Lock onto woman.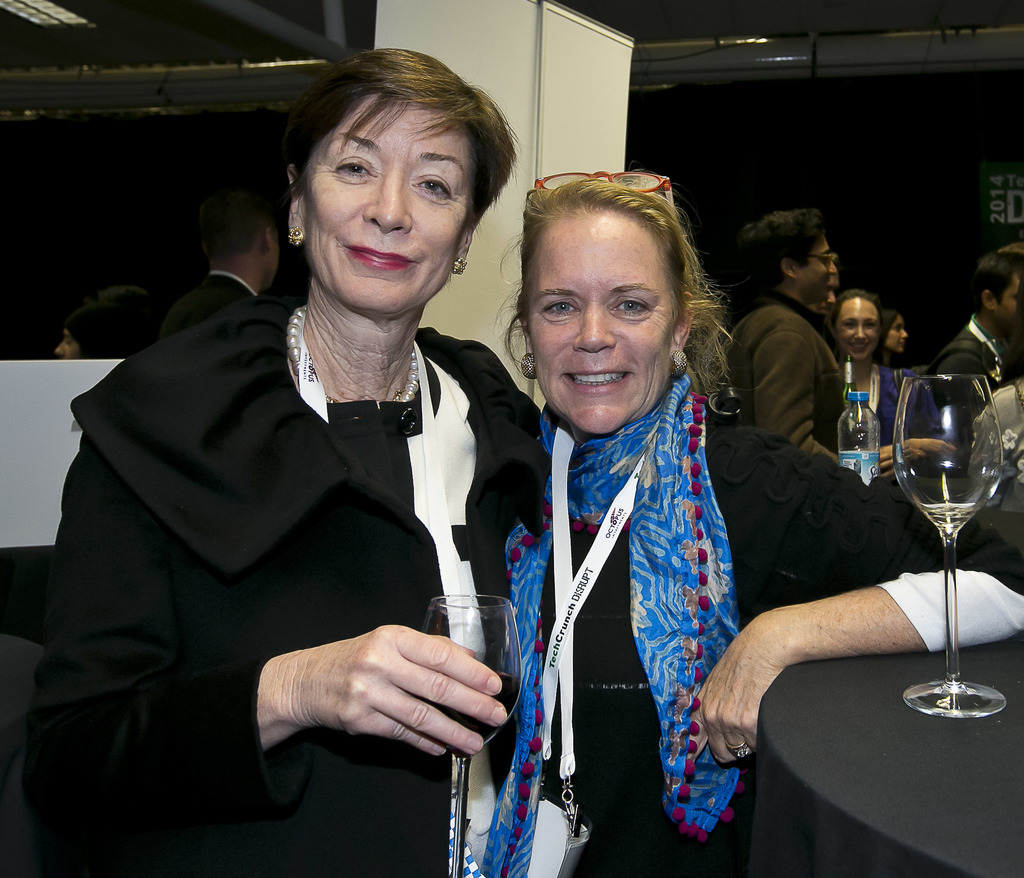
Locked: [x1=70, y1=74, x2=536, y2=877].
